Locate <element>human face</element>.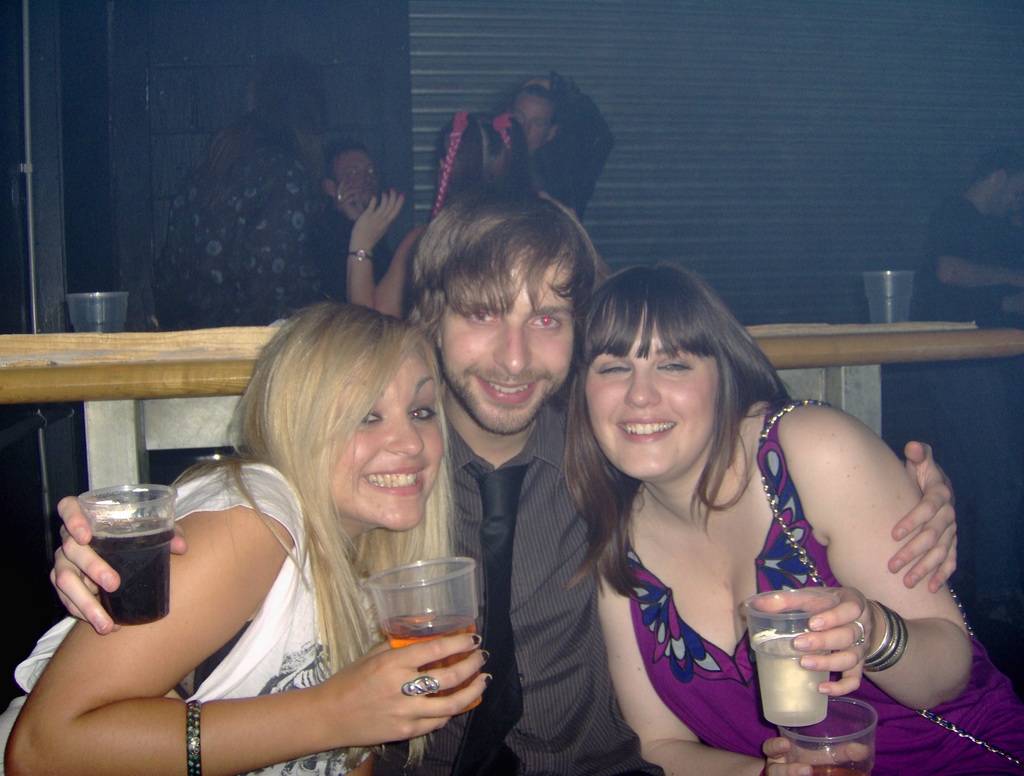
Bounding box: bbox=(513, 92, 551, 152).
